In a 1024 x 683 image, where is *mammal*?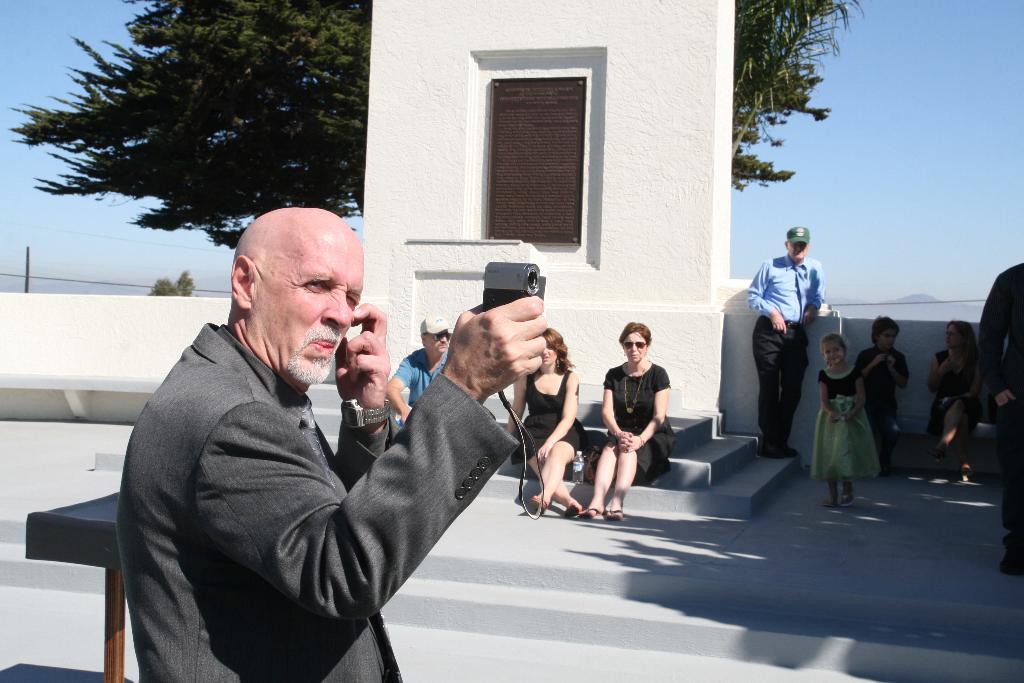
bbox=(856, 313, 911, 456).
